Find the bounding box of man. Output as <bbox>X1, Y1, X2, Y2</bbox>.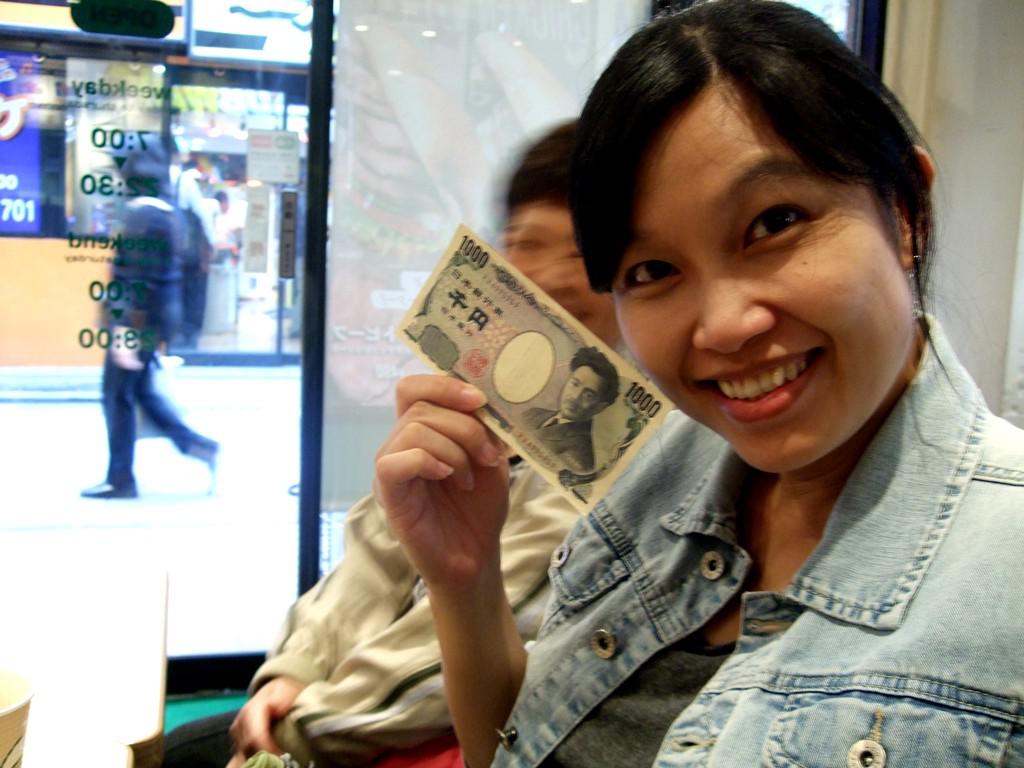
<bbox>521, 348, 625, 485</bbox>.
